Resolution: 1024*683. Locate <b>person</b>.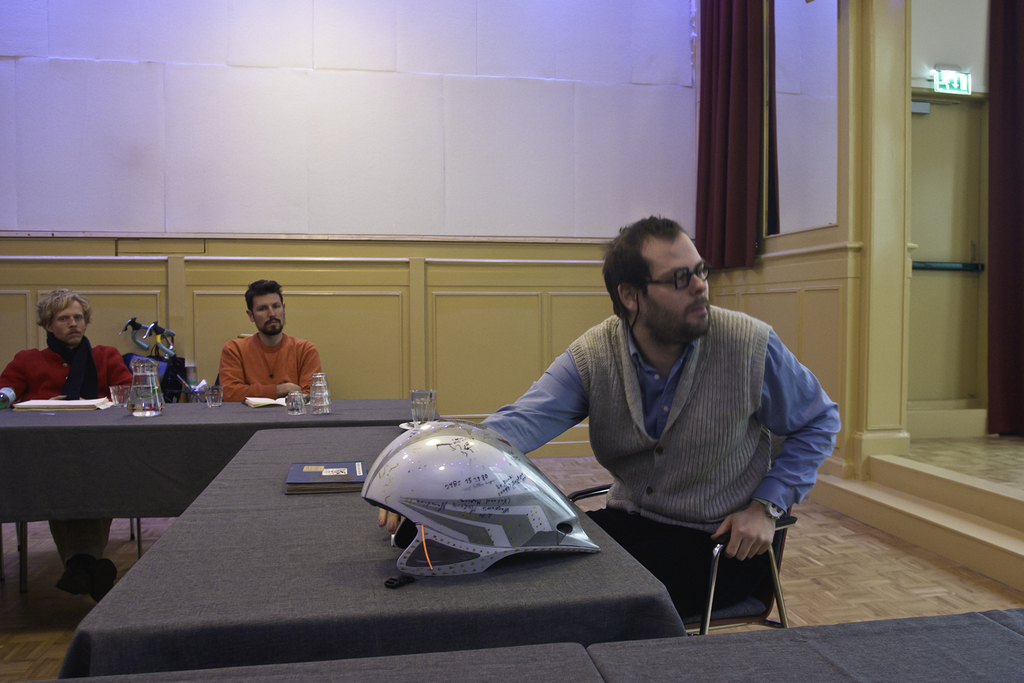
(x1=0, y1=284, x2=133, y2=601).
